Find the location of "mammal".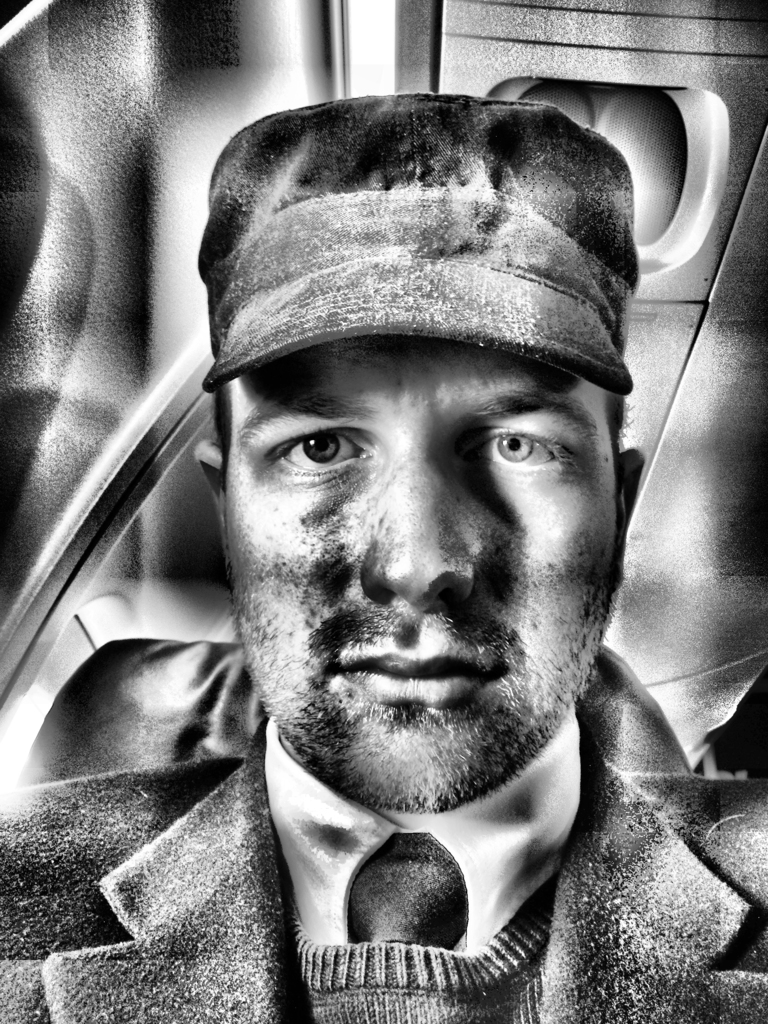
Location: bbox(39, 83, 767, 1023).
